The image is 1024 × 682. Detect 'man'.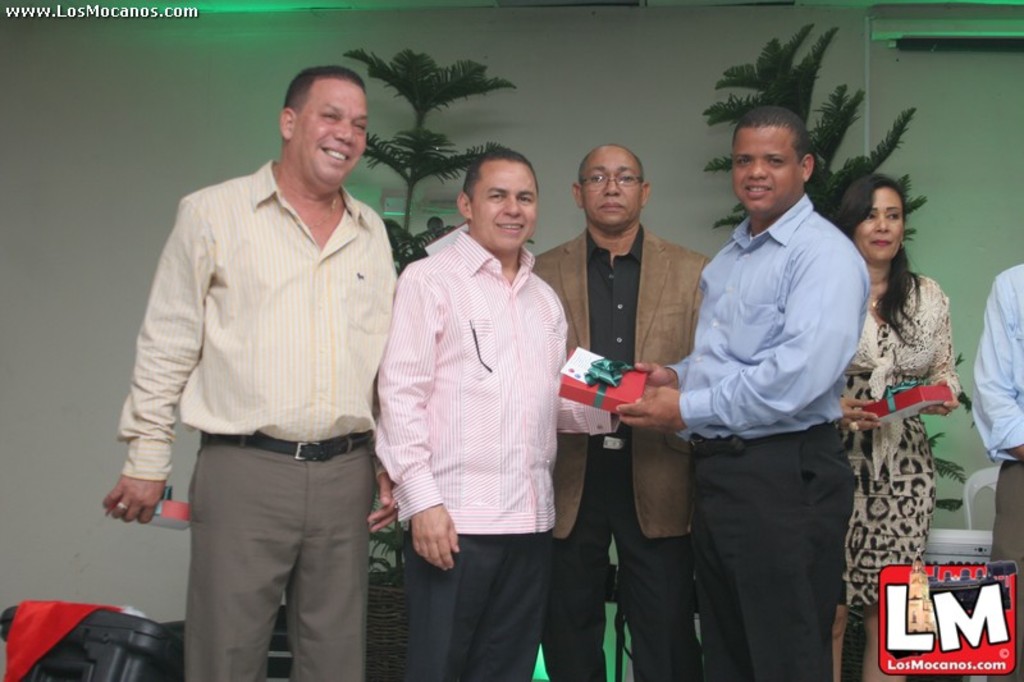
Detection: box=[611, 105, 881, 681].
